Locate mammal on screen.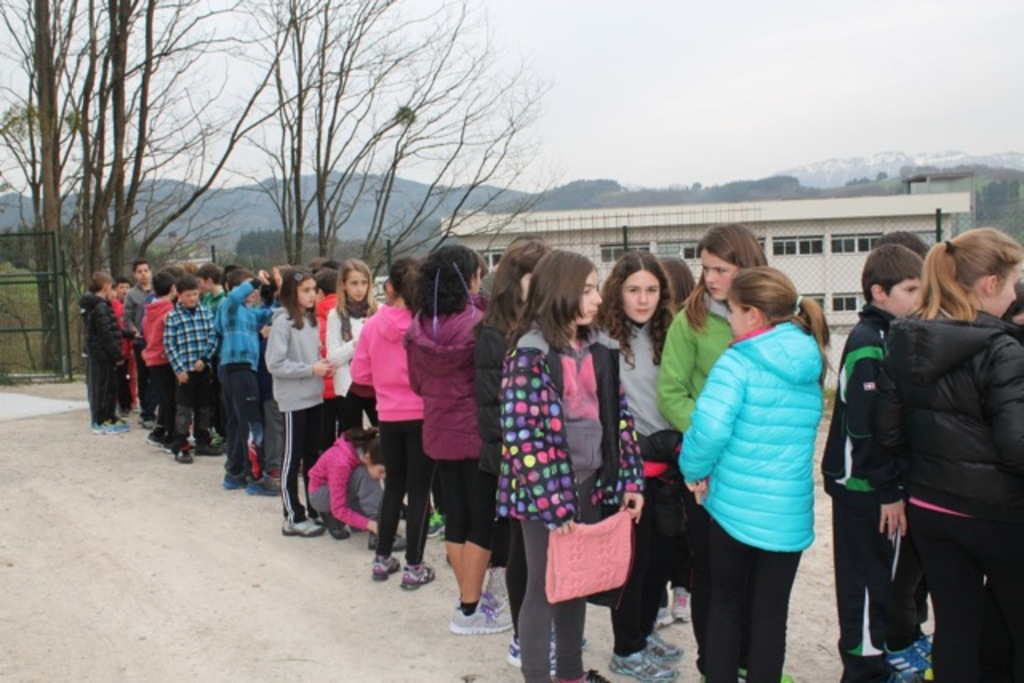
On screen at detection(262, 262, 336, 542).
